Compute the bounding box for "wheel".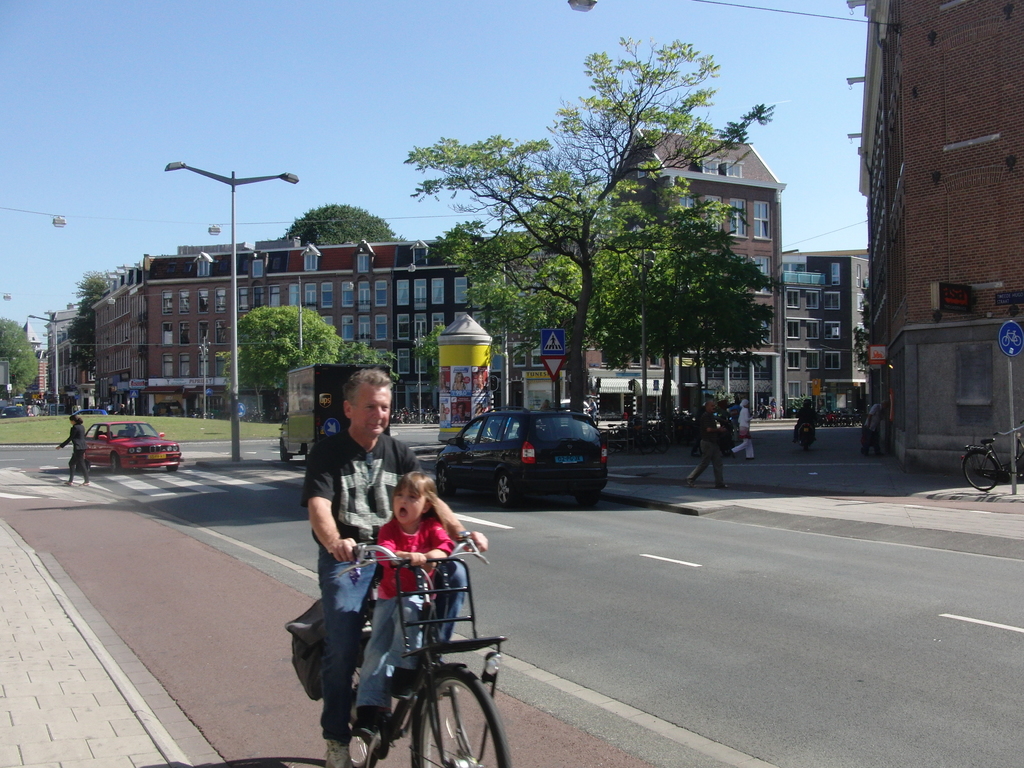
573,490,598,508.
